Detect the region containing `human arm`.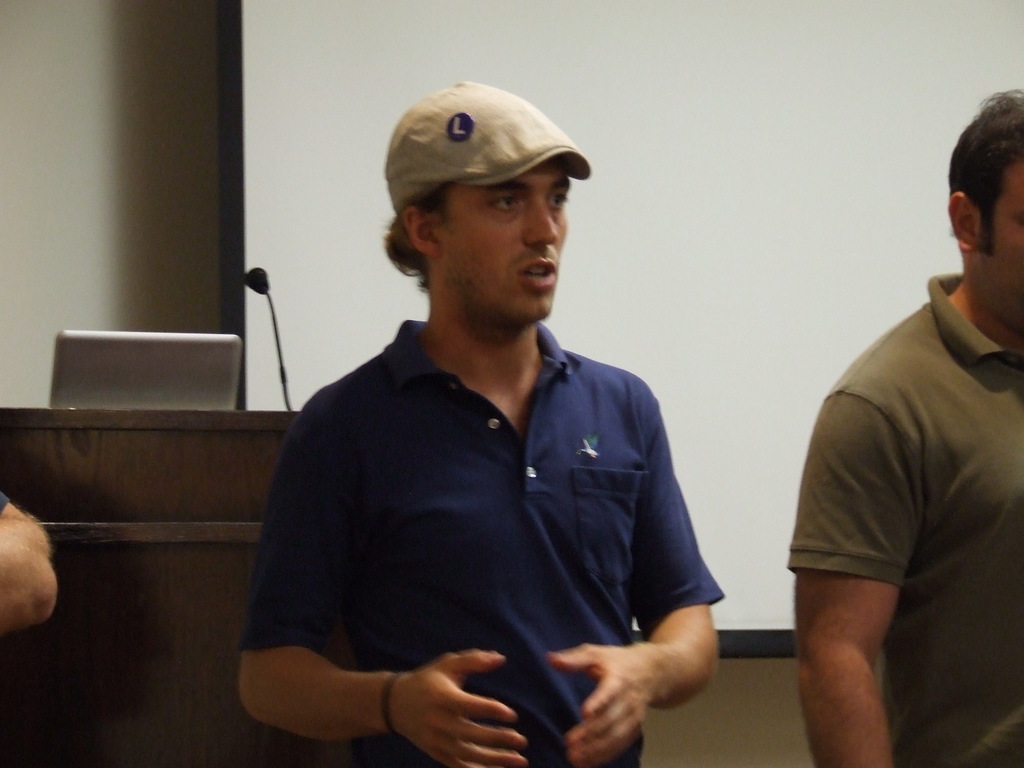
(left=232, top=393, right=529, bottom=767).
